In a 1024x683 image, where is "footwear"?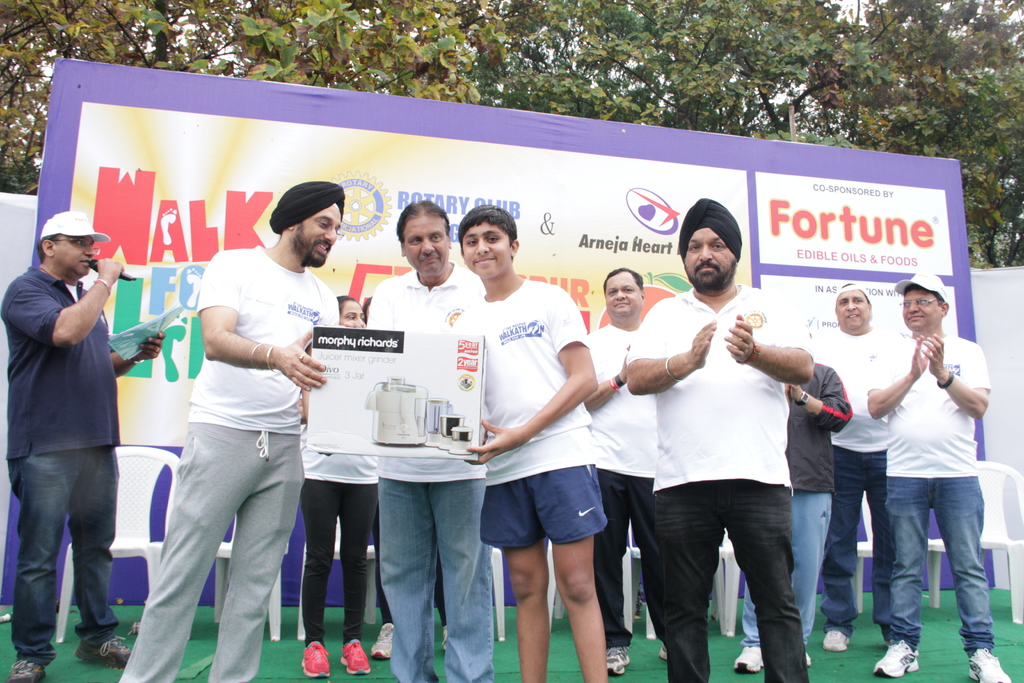
(left=831, top=636, right=853, bottom=650).
